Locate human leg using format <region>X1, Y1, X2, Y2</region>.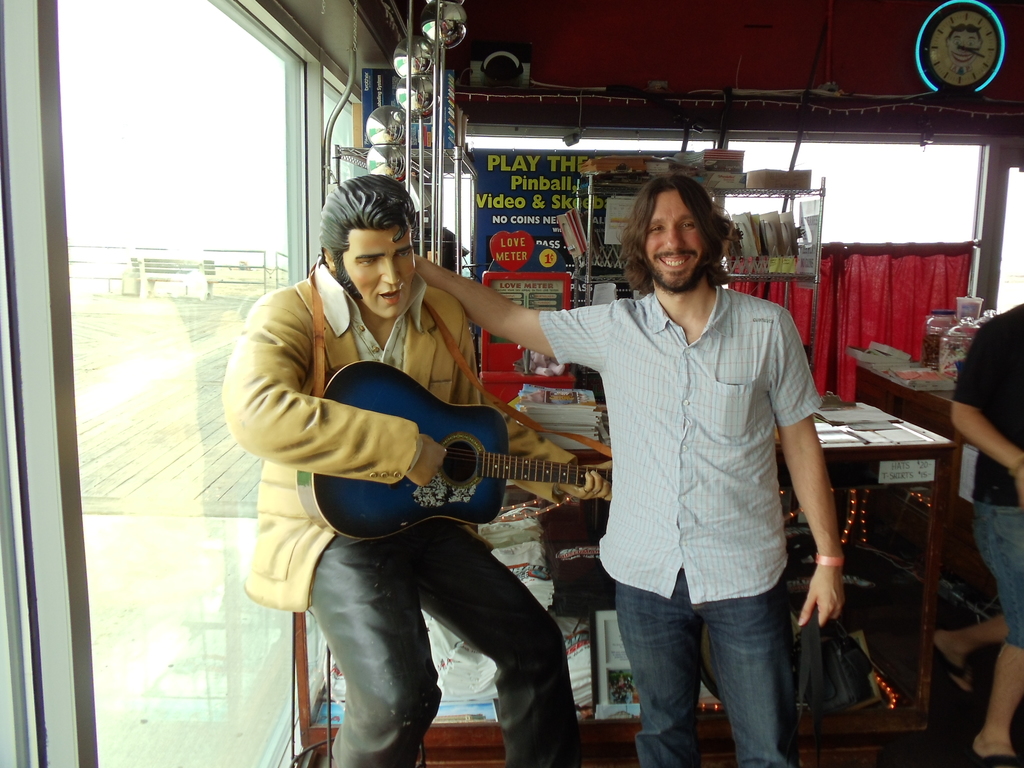
<region>308, 539, 448, 767</region>.
